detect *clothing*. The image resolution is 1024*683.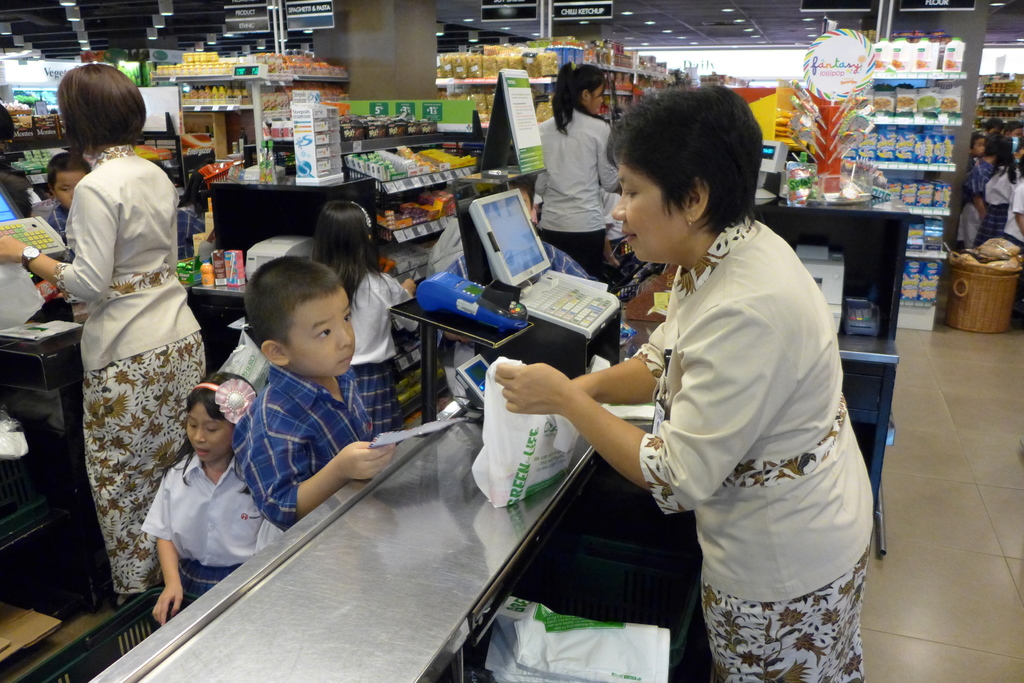
left=129, top=437, right=272, bottom=616.
